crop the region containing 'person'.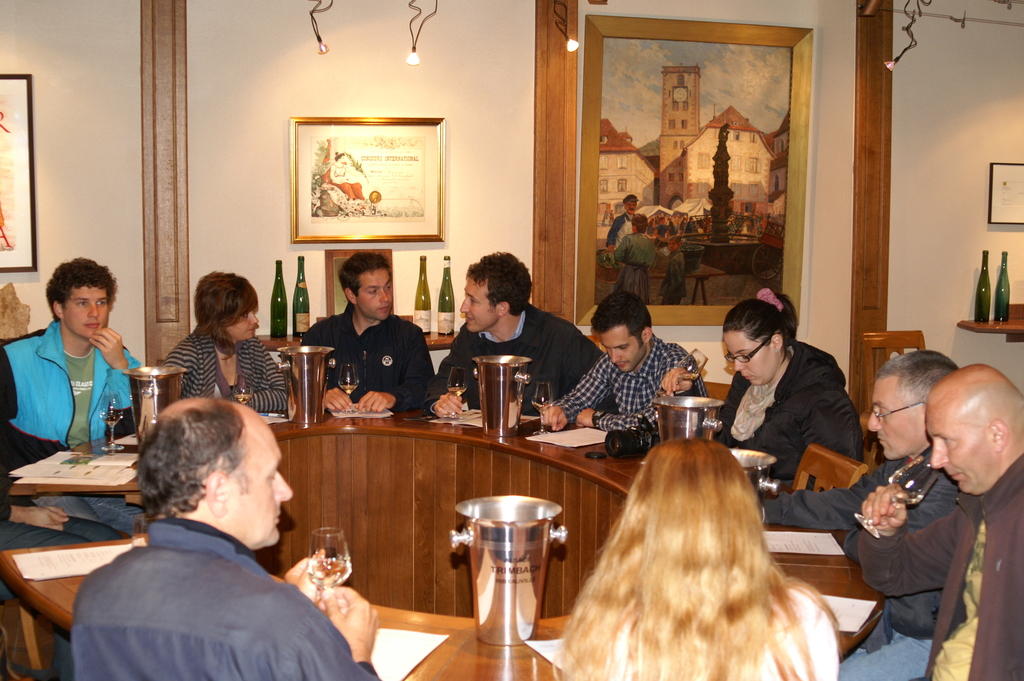
Crop region: {"left": 601, "top": 193, "right": 639, "bottom": 254}.
